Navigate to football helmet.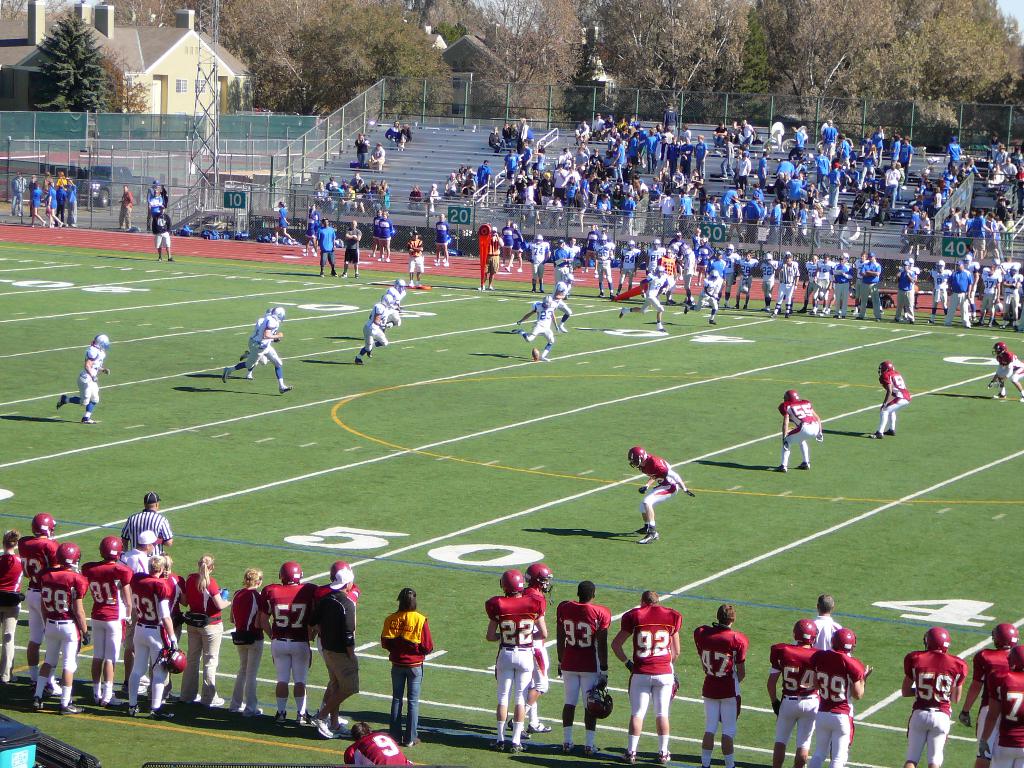
Navigation target: 102 537 125 558.
